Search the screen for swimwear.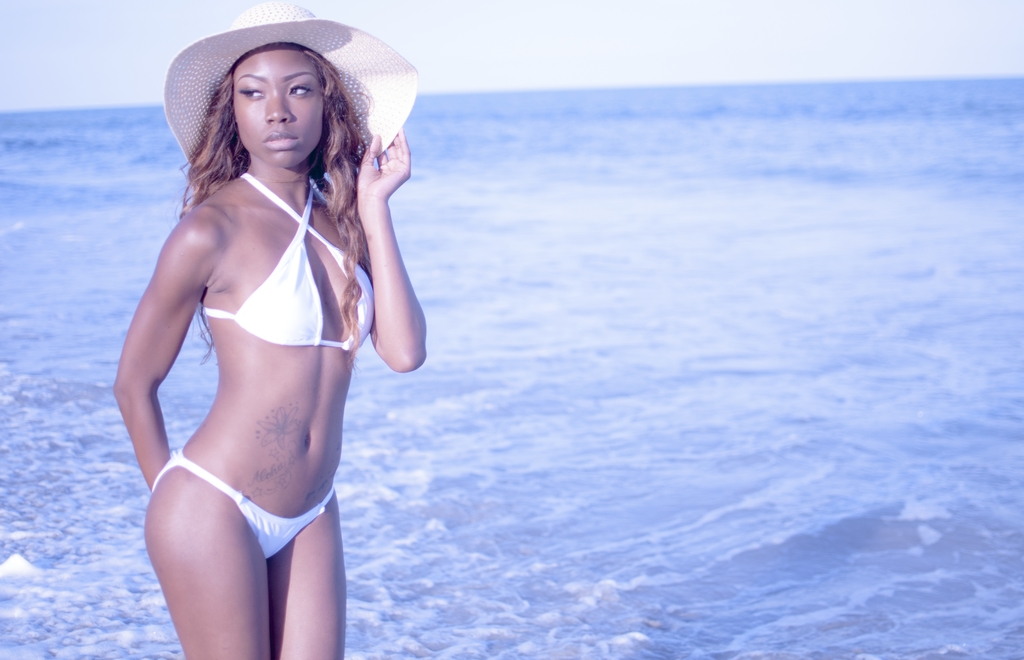
Found at locate(157, 450, 334, 561).
